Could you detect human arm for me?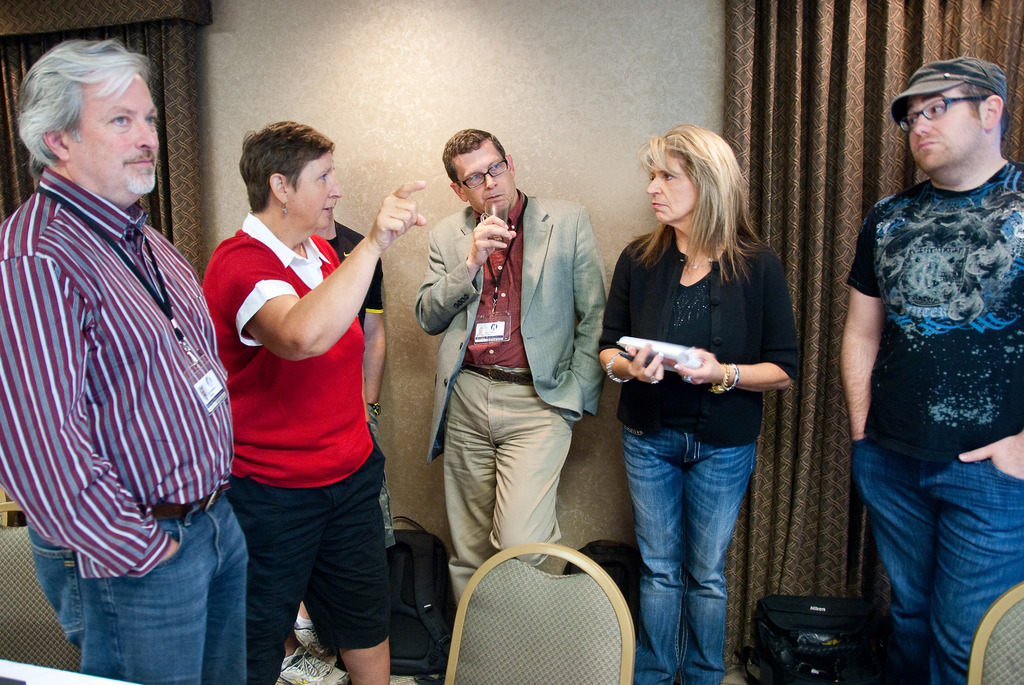
Detection result: [x1=243, y1=207, x2=395, y2=381].
